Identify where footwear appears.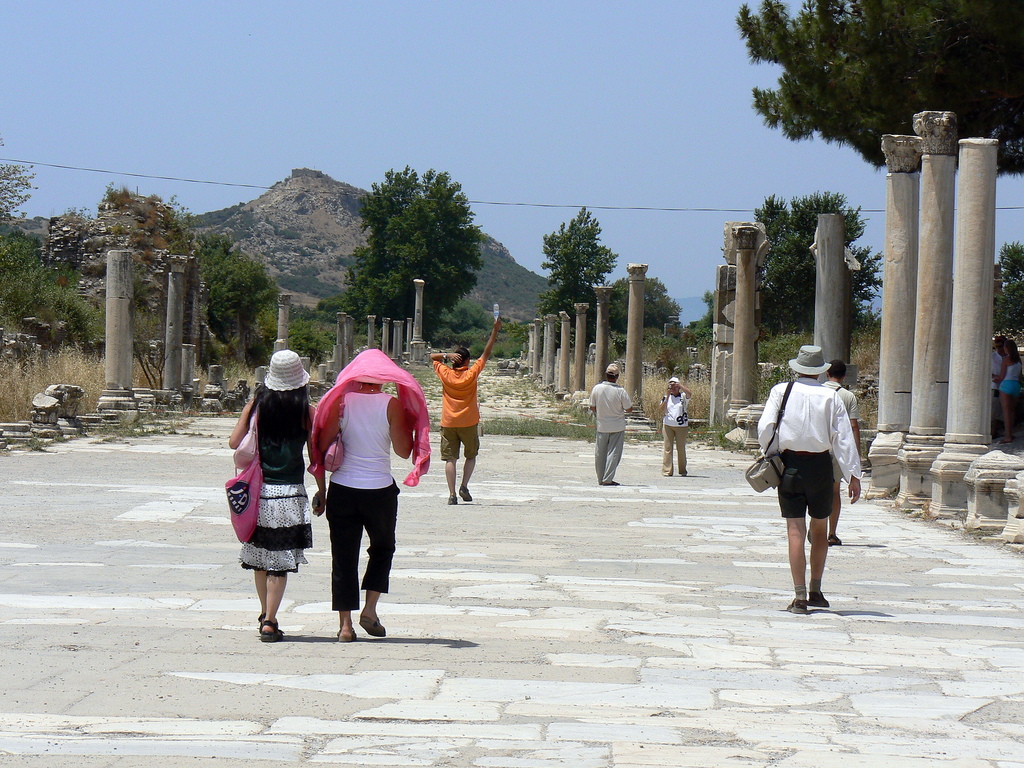
Appears at crop(337, 632, 355, 643).
